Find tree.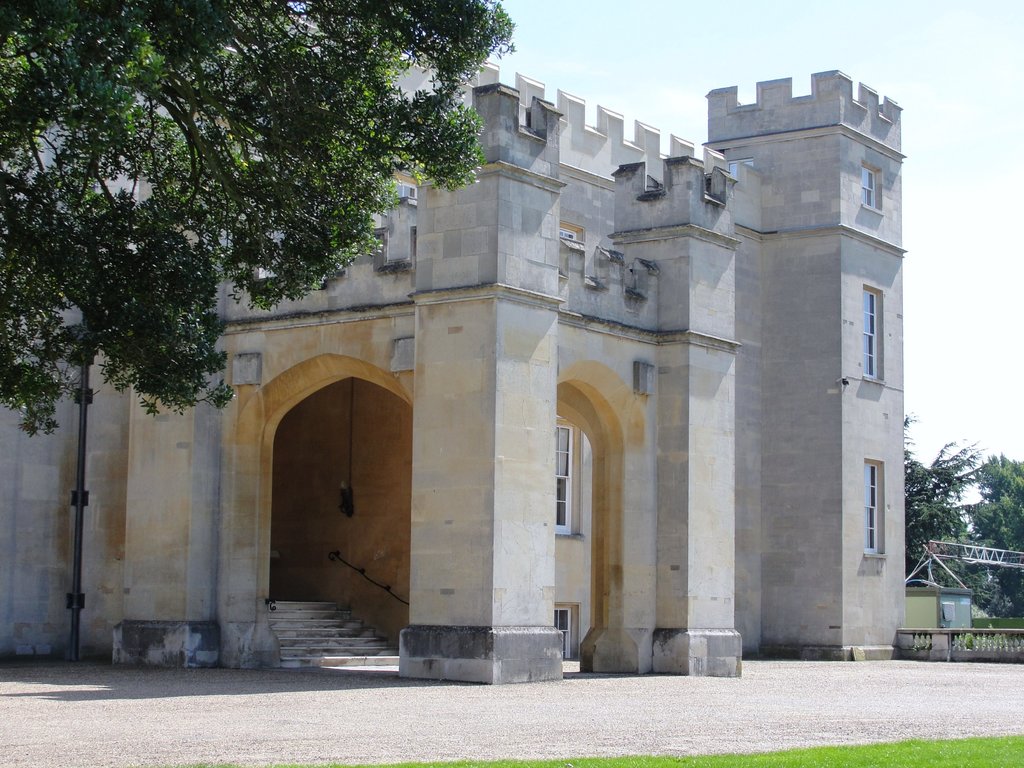
rect(0, 0, 509, 437).
